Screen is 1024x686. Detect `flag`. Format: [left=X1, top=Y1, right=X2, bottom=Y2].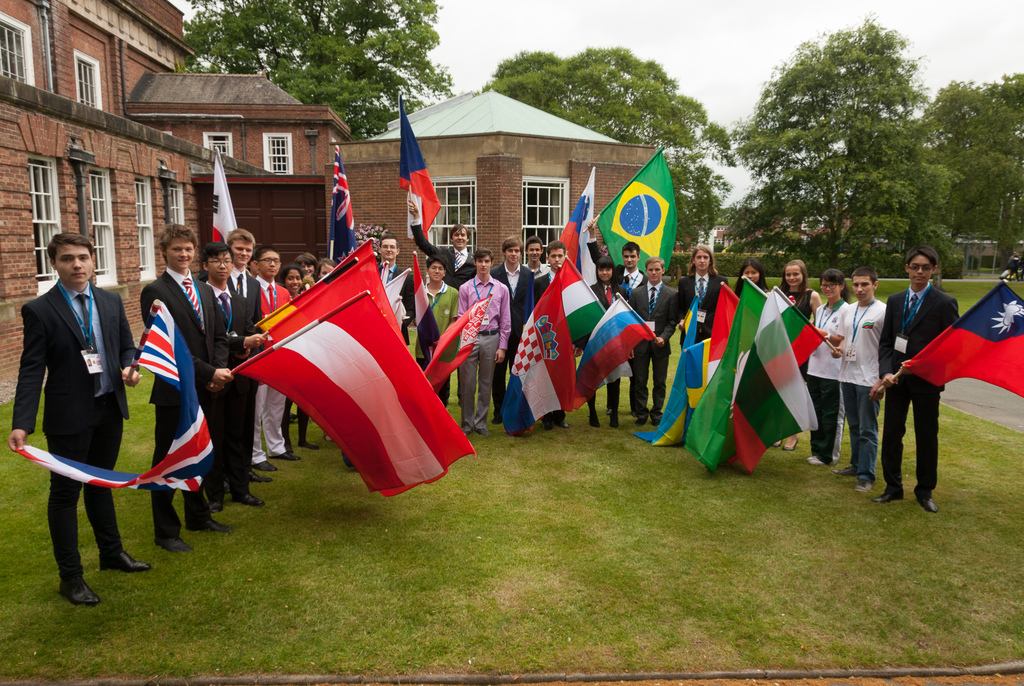
[left=211, top=147, right=230, bottom=241].
